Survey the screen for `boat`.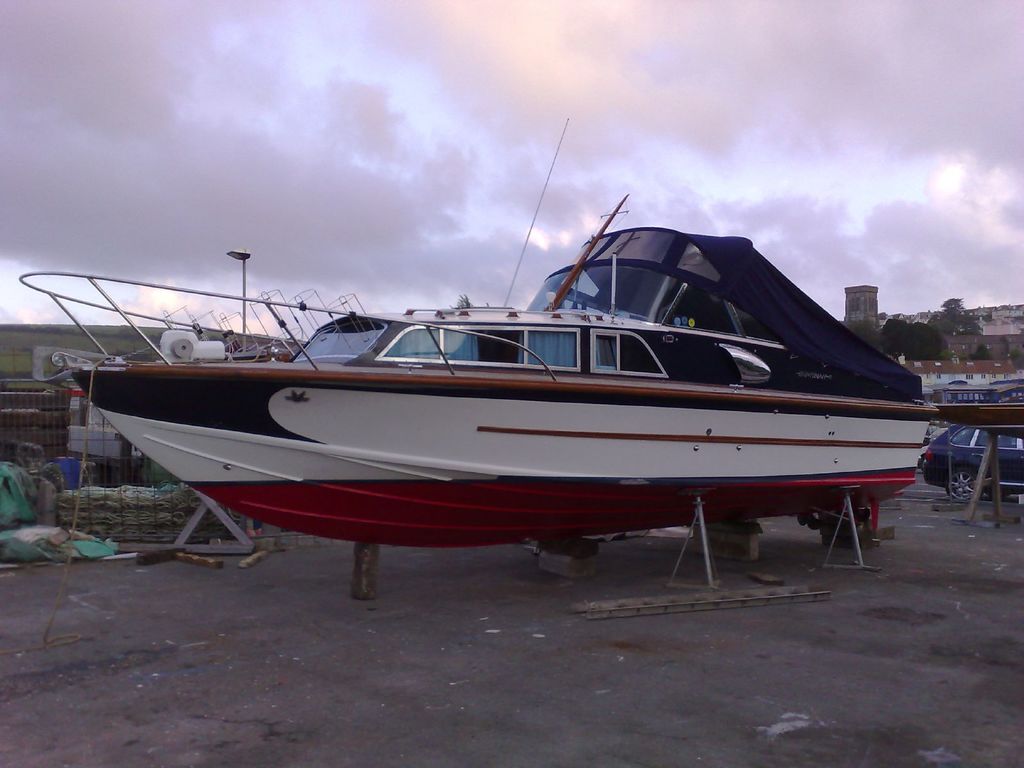
Survey found: (928,403,1023,435).
